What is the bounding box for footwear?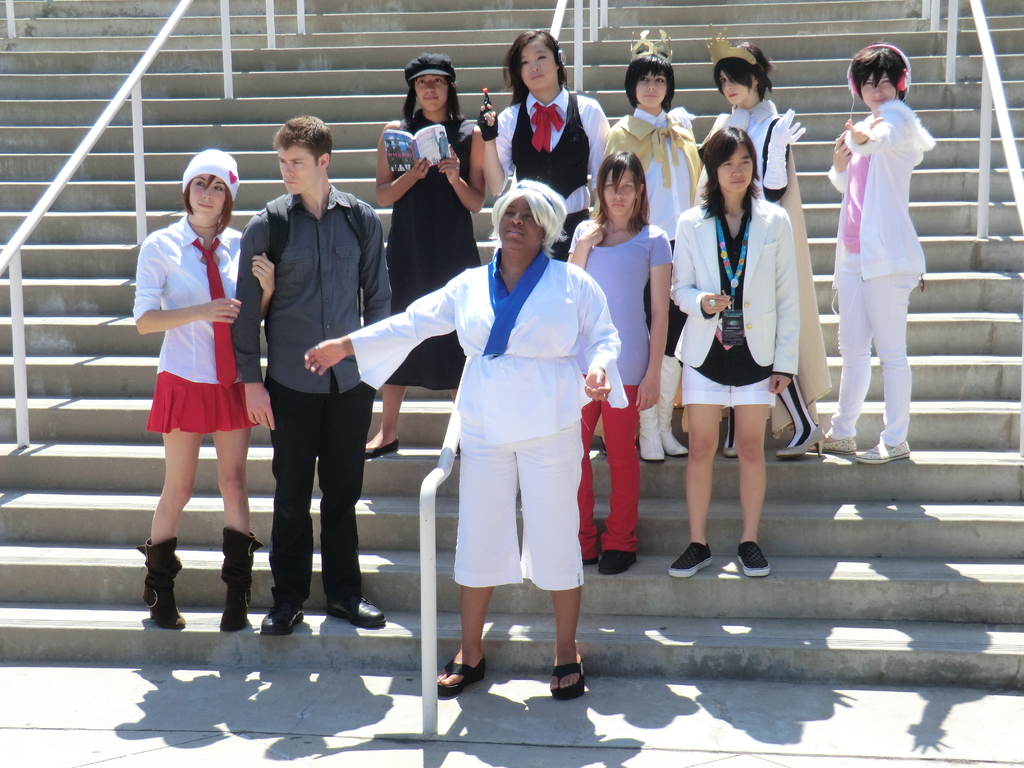
[218,529,262,631].
